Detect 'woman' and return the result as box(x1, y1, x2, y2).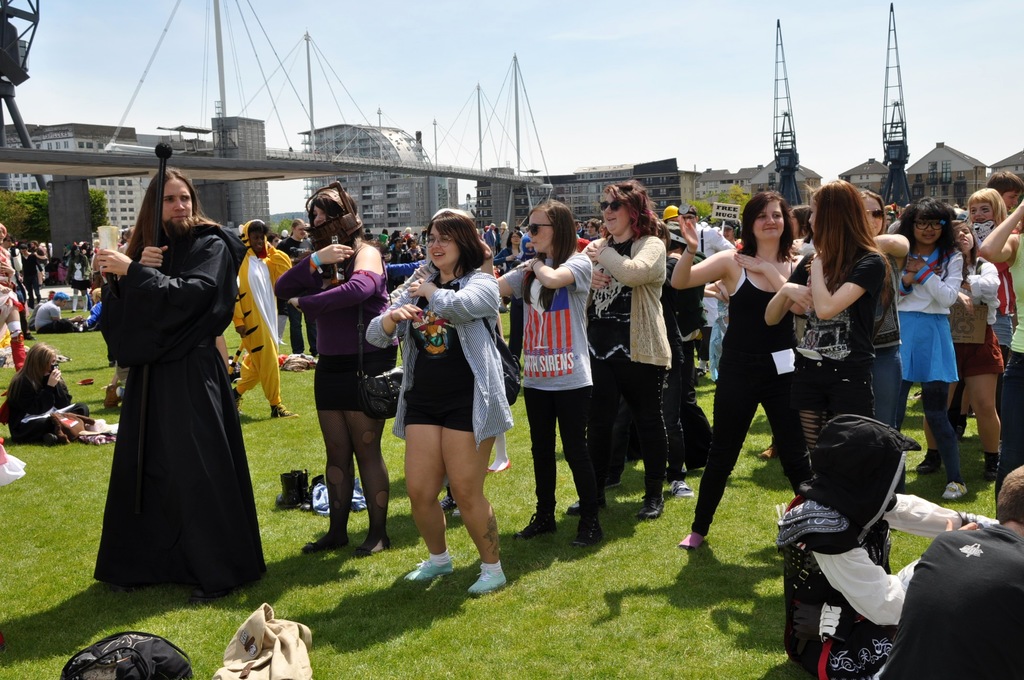
box(765, 178, 904, 426).
